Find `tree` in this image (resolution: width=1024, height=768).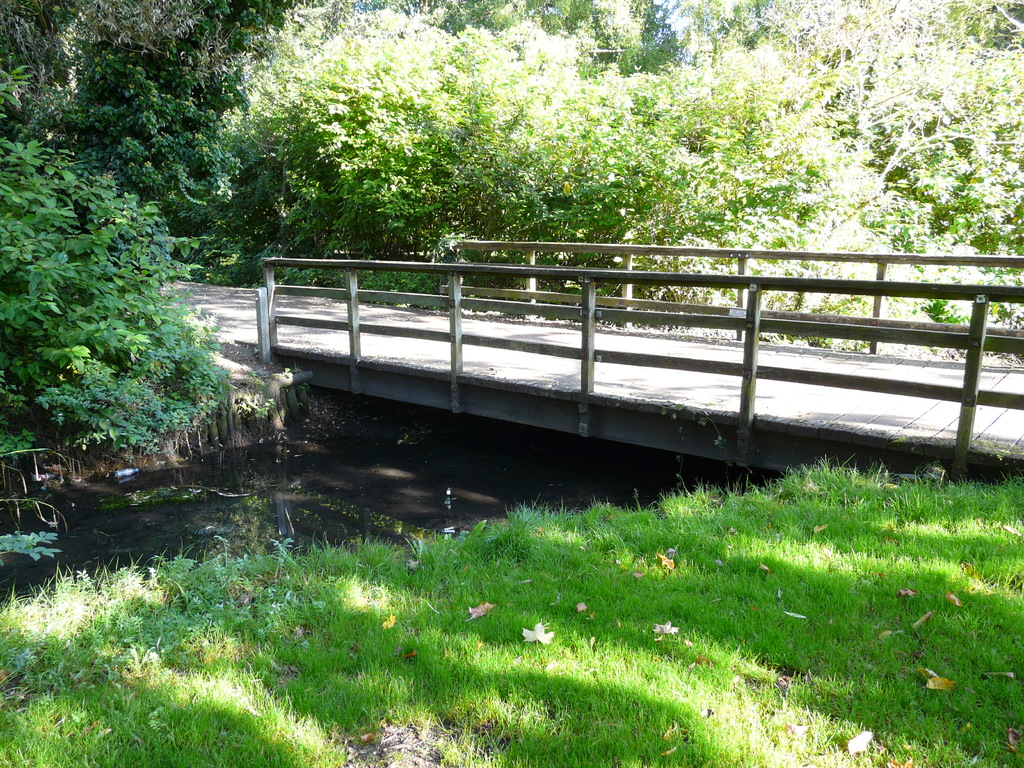
x1=761, y1=0, x2=1023, y2=275.
